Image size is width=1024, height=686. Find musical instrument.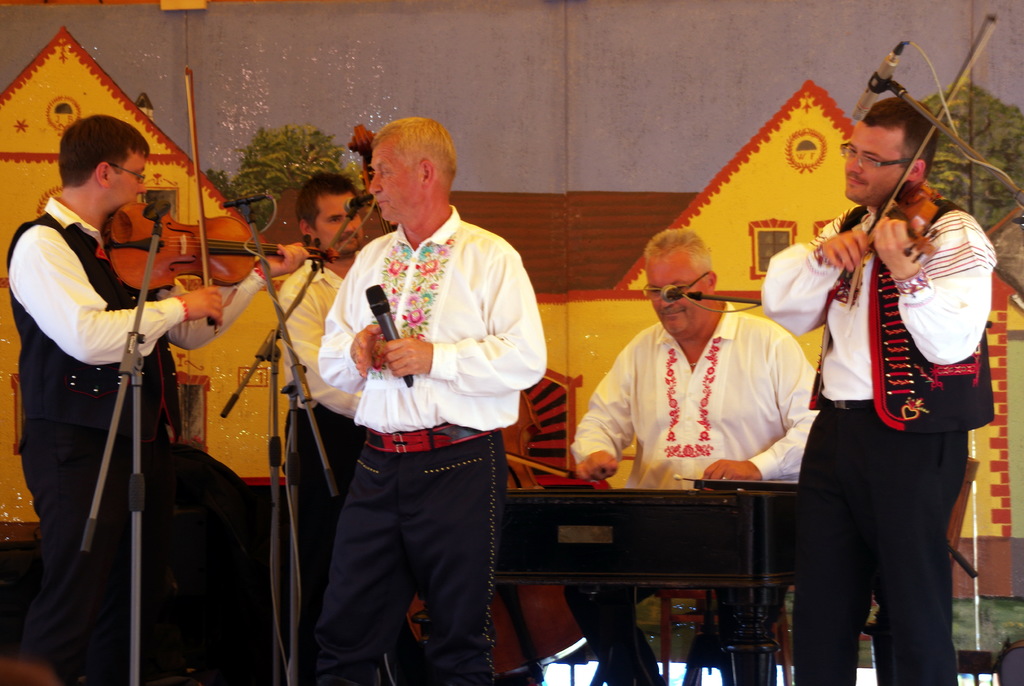
box(846, 10, 1004, 306).
